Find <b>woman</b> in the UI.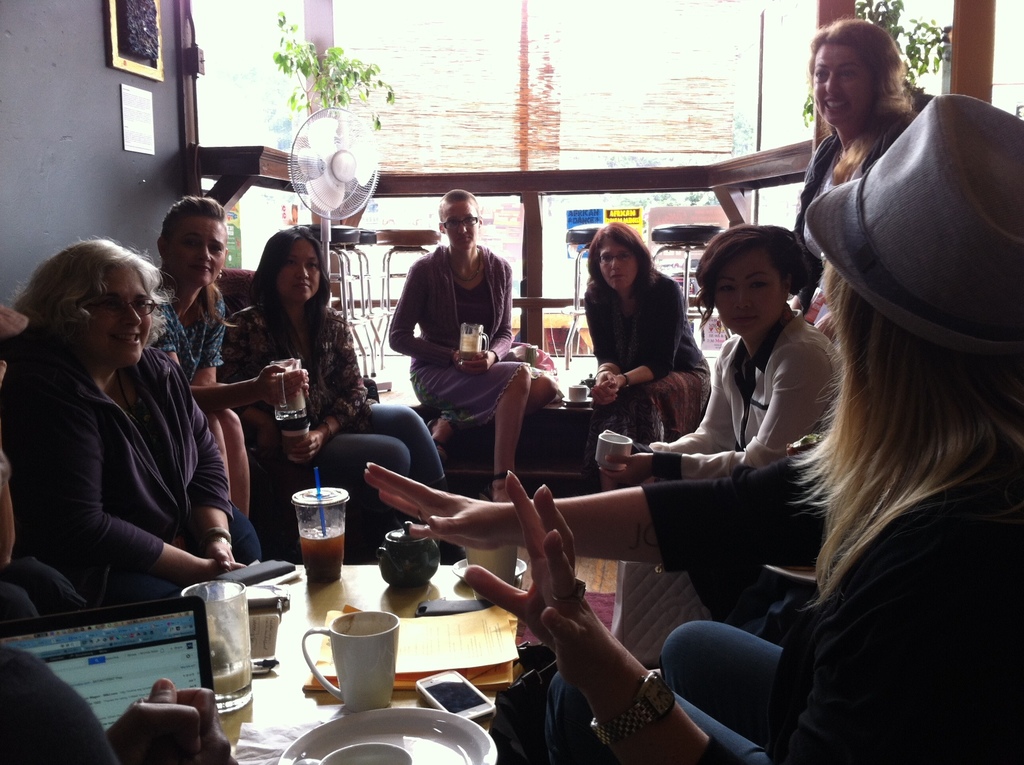
UI element at x1=616, y1=228, x2=851, y2=616.
